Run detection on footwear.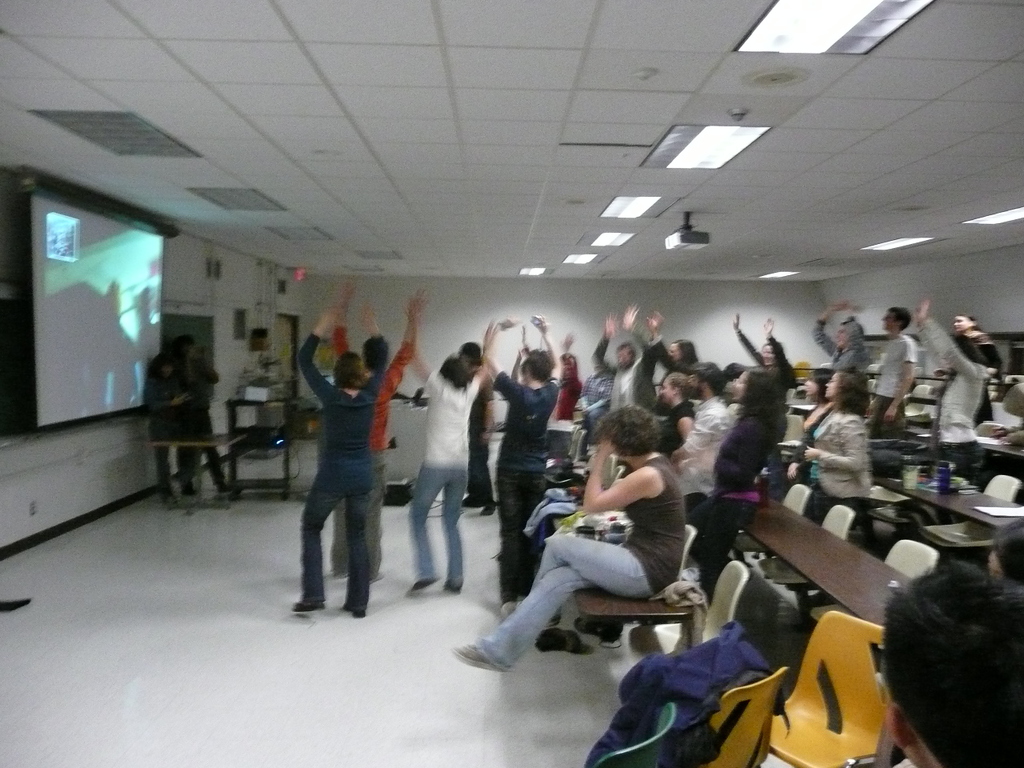
Result: {"x1": 183, "y1": 489, "x2": 195, "y2": 497}.
